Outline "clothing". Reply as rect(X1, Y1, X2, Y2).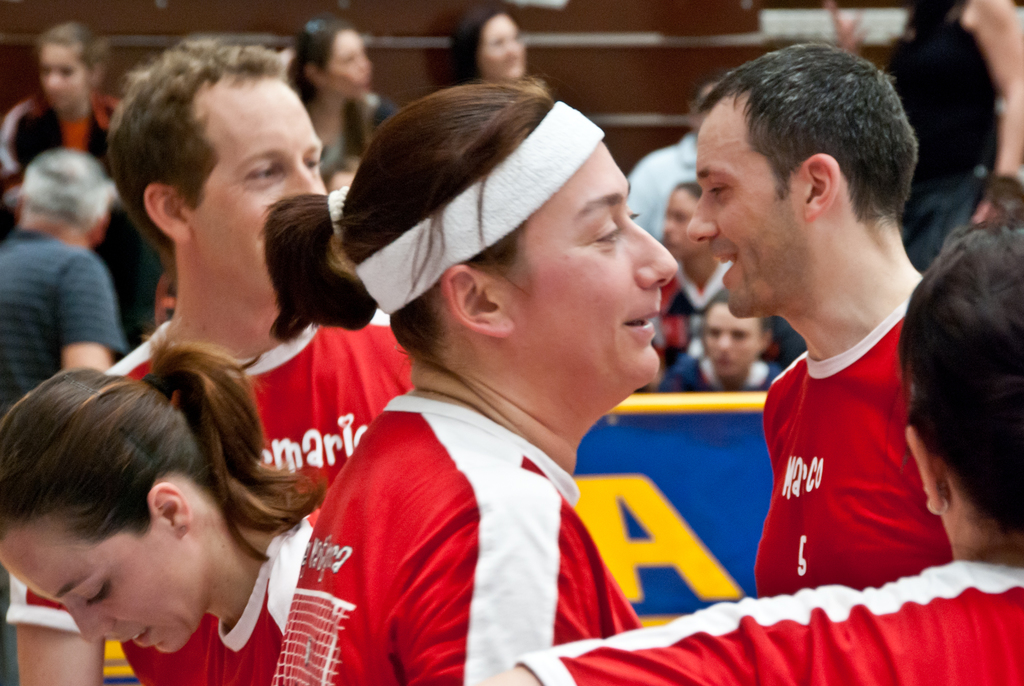
rect(623, 123, 704, 247).
